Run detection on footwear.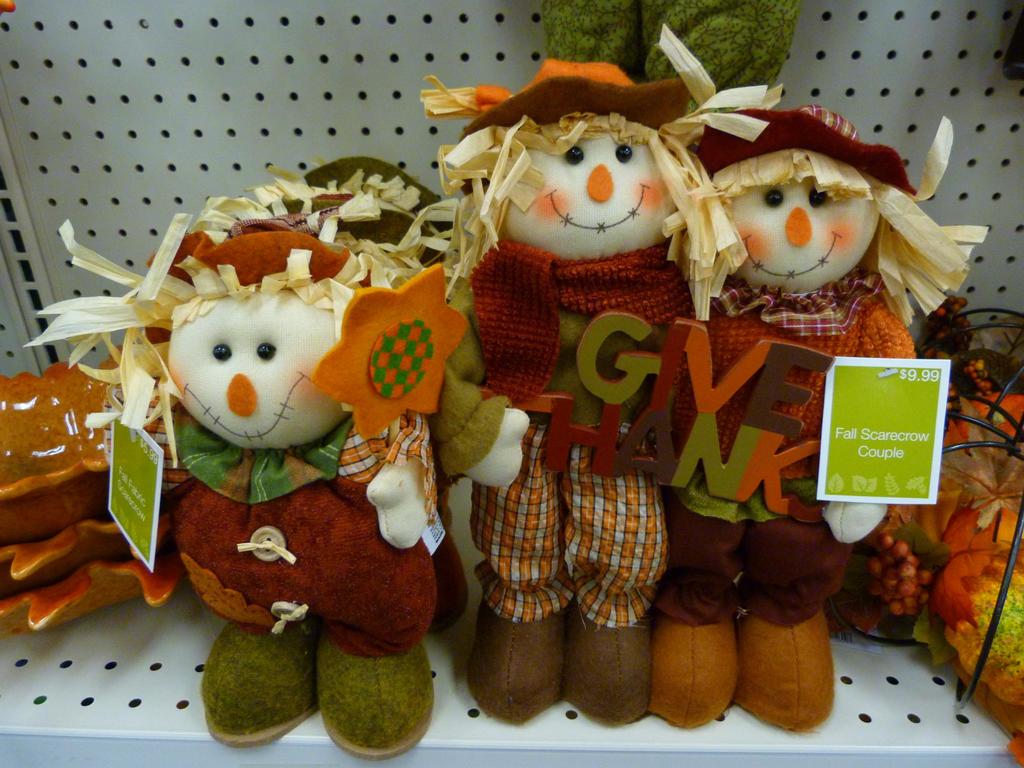
Result: Rect(644, 616, 737, 728).
